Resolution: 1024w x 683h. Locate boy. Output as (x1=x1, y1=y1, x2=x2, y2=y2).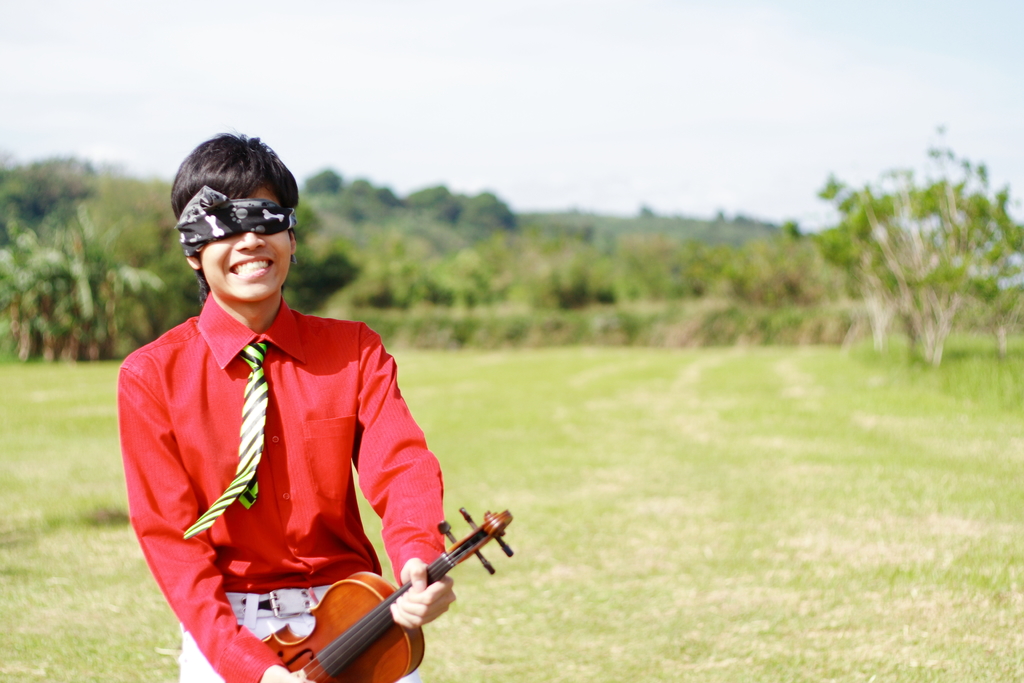
(x1=118, y1=133, x2=459, y2=682).
